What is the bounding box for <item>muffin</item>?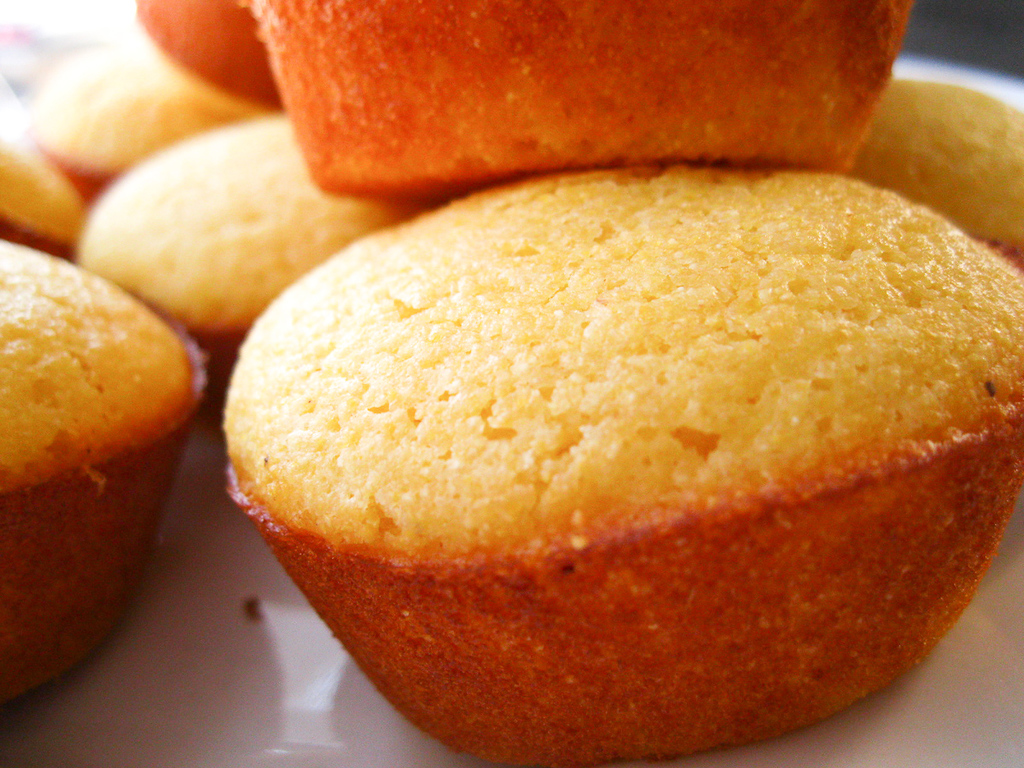
[x1=0, y1=229, x2=208, y2=703].
